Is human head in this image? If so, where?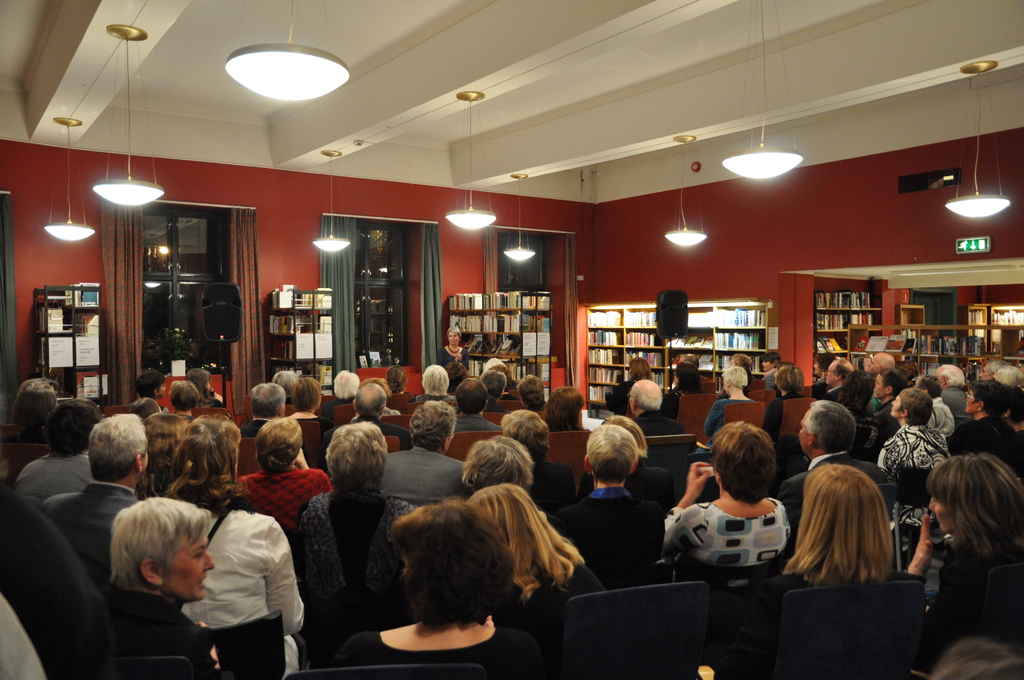
Yes, at 271:369:298:398.
